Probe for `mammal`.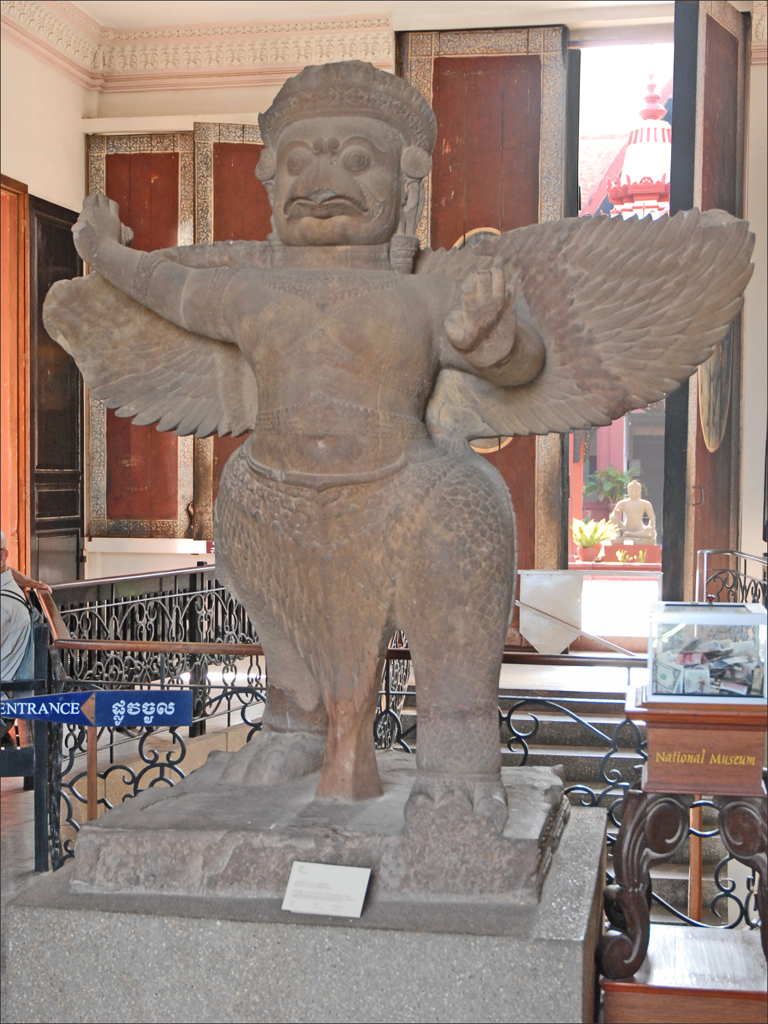
Probe result: (0,533,52,725).
